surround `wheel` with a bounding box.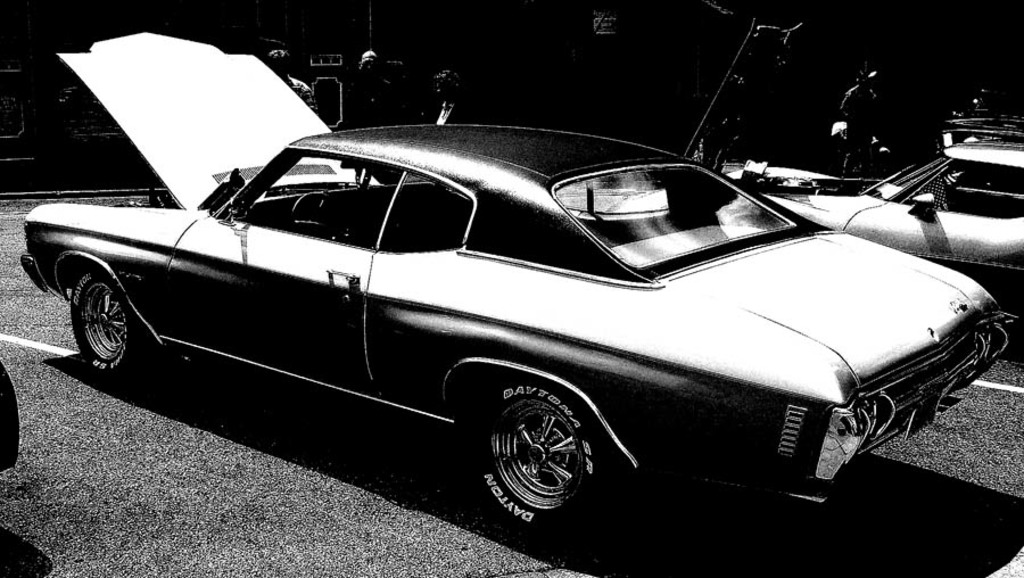
<bbox>465, 386, 613, 532</bbox>.
